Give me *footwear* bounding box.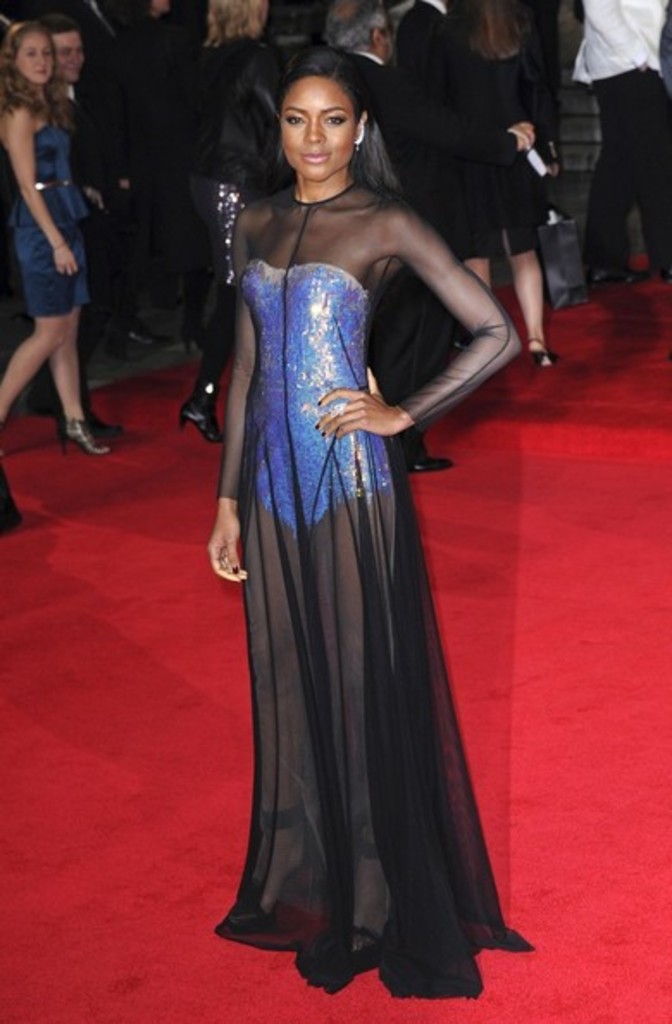
400,457,458,474.
